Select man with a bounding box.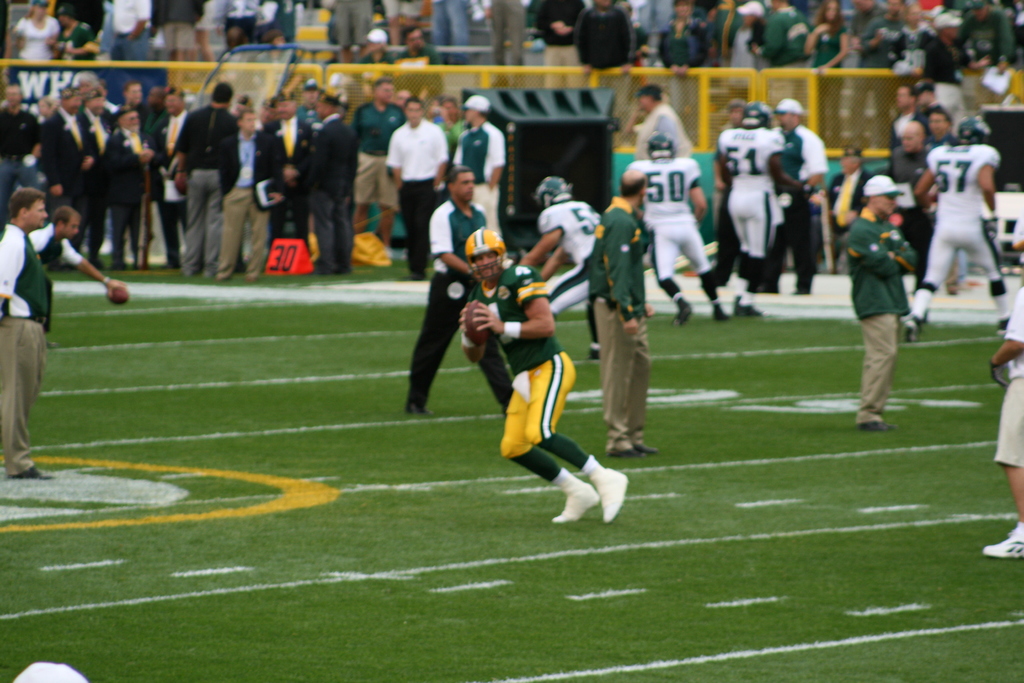
bbox=(716, 111, 799, 297).
